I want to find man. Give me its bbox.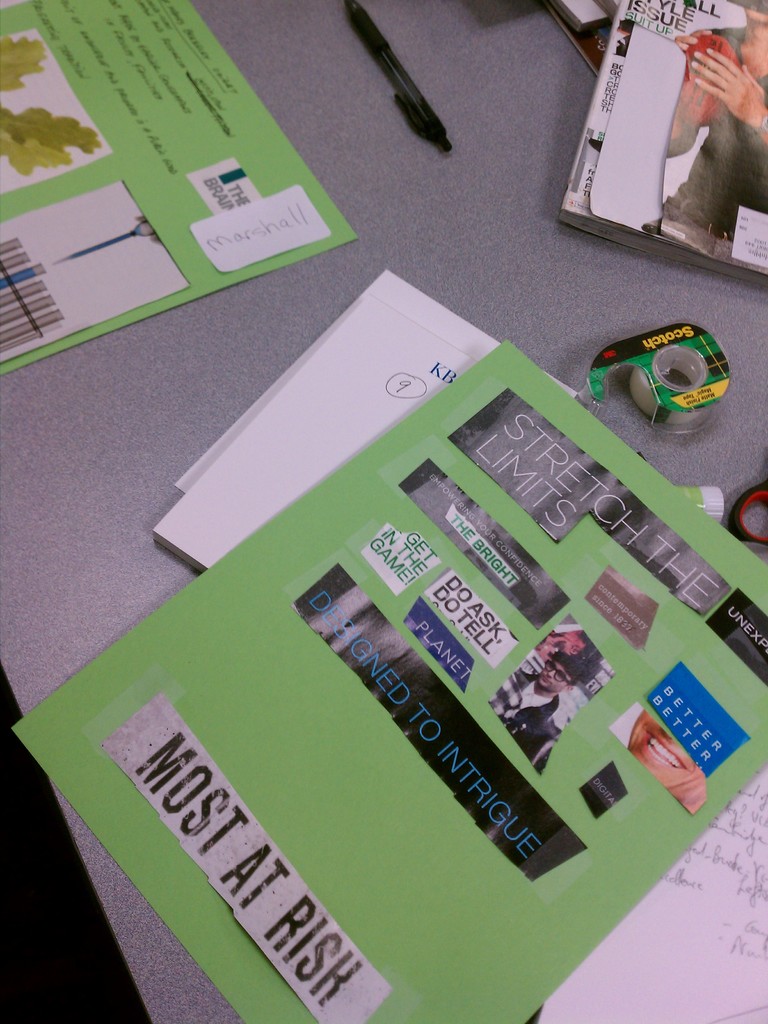
(left=484, top=633, right=608, bottom=774).
